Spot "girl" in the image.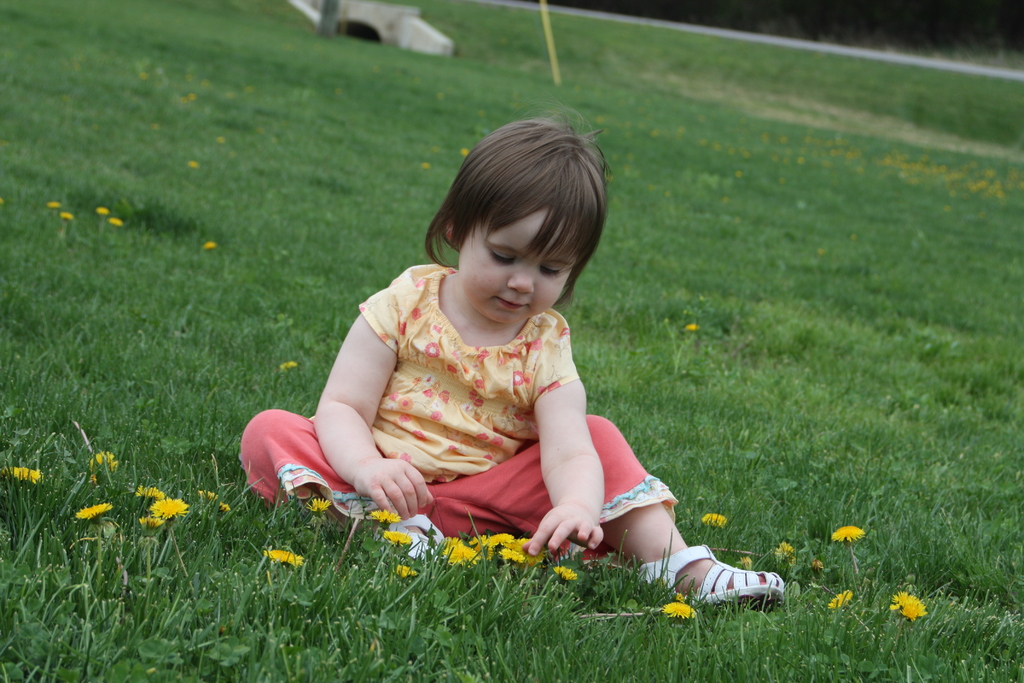
"girl" found at (x1=240, y1=102, x2=786, y2=609).
